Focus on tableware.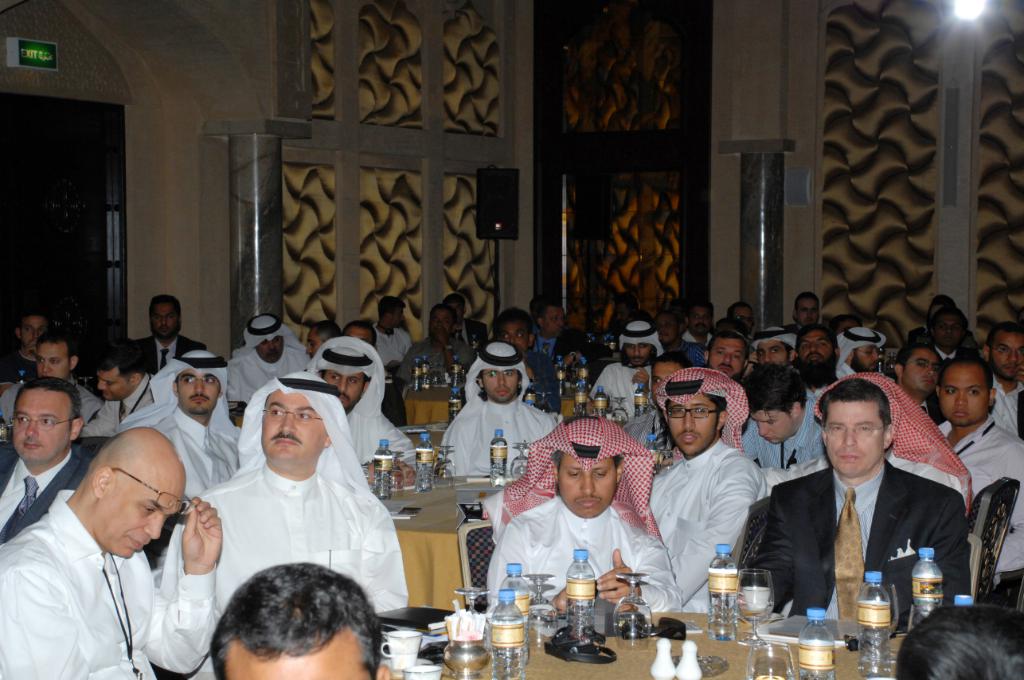
Focused at box=[859, 580, 900, 641].
